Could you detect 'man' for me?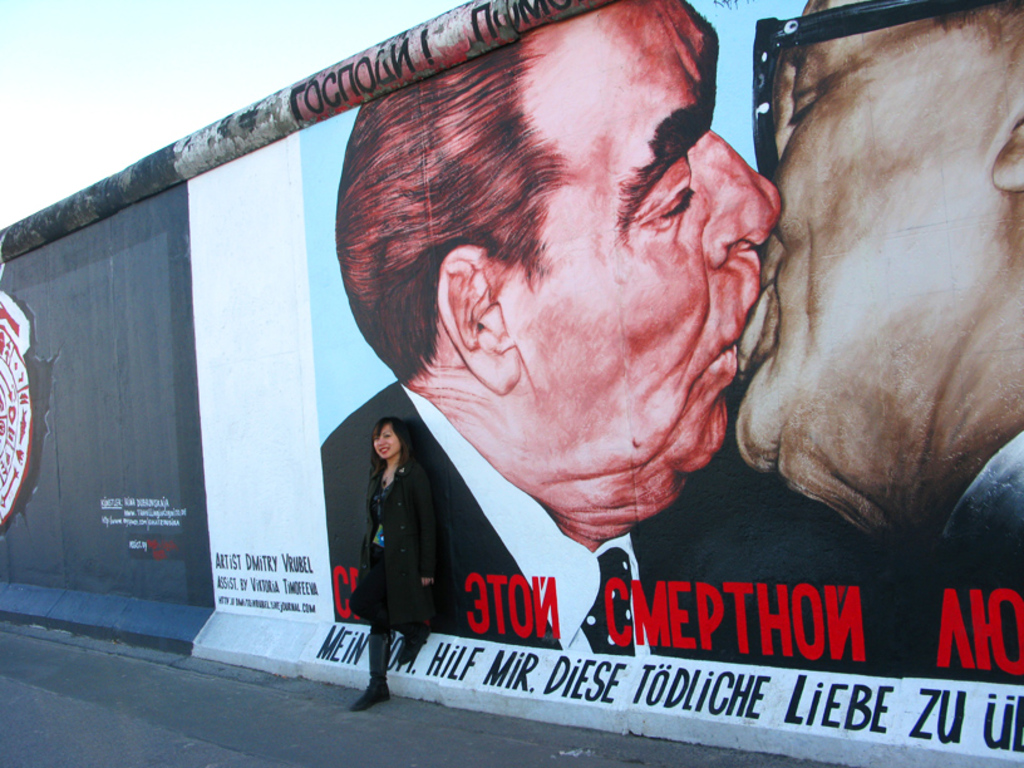
Detection result: detection(319, 0, 782, 659).
